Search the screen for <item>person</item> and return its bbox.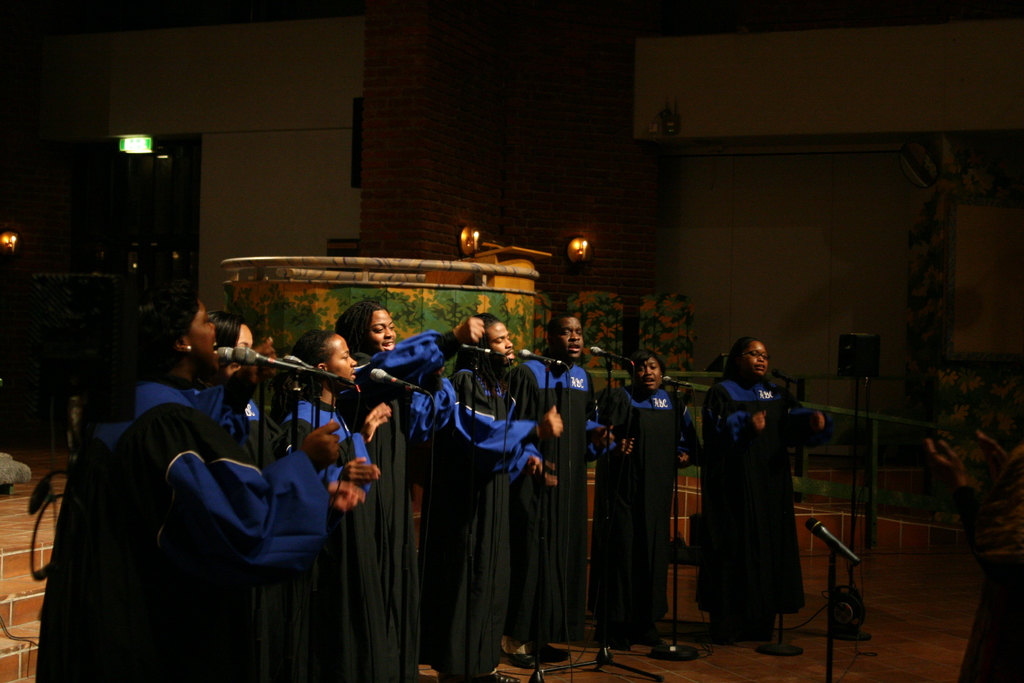
Found: box(275, 329, 382, 682).
